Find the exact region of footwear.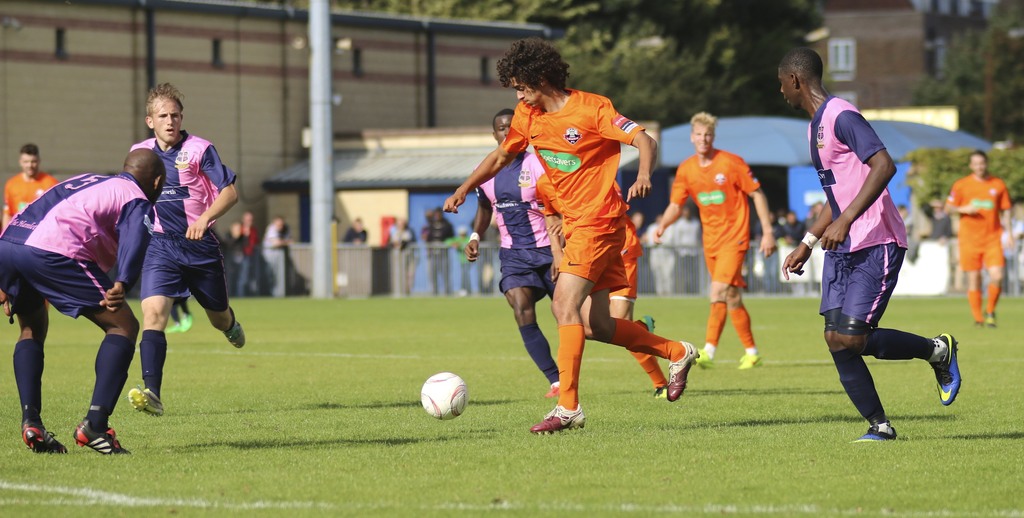
Exact region: (737,355,764,374).
